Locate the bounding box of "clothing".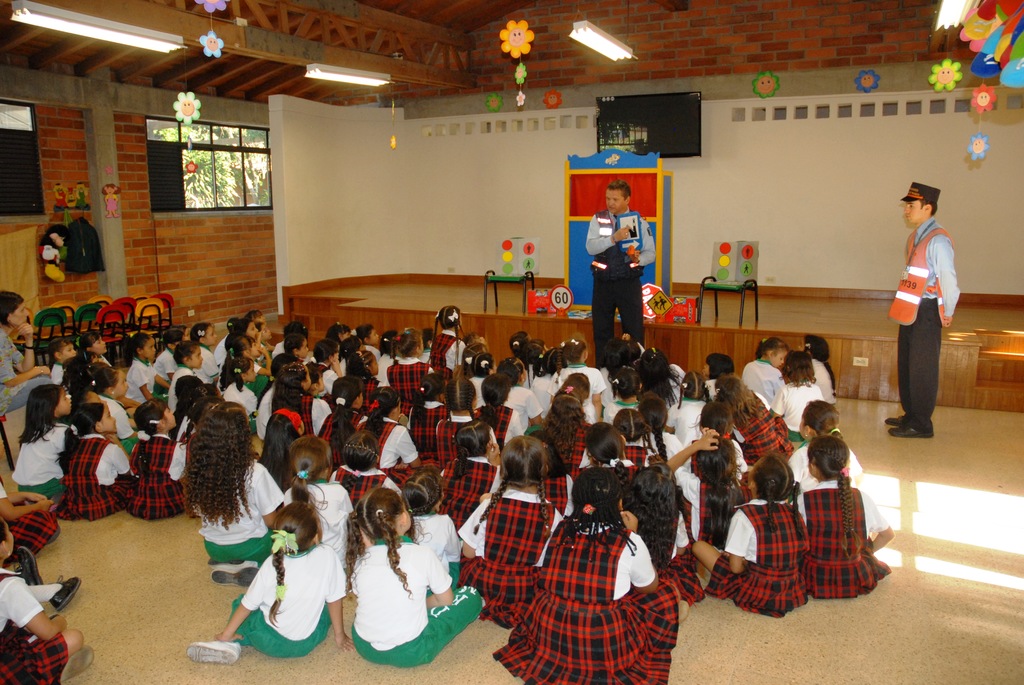
Bounding box: box(357, 375, 386, 415).
